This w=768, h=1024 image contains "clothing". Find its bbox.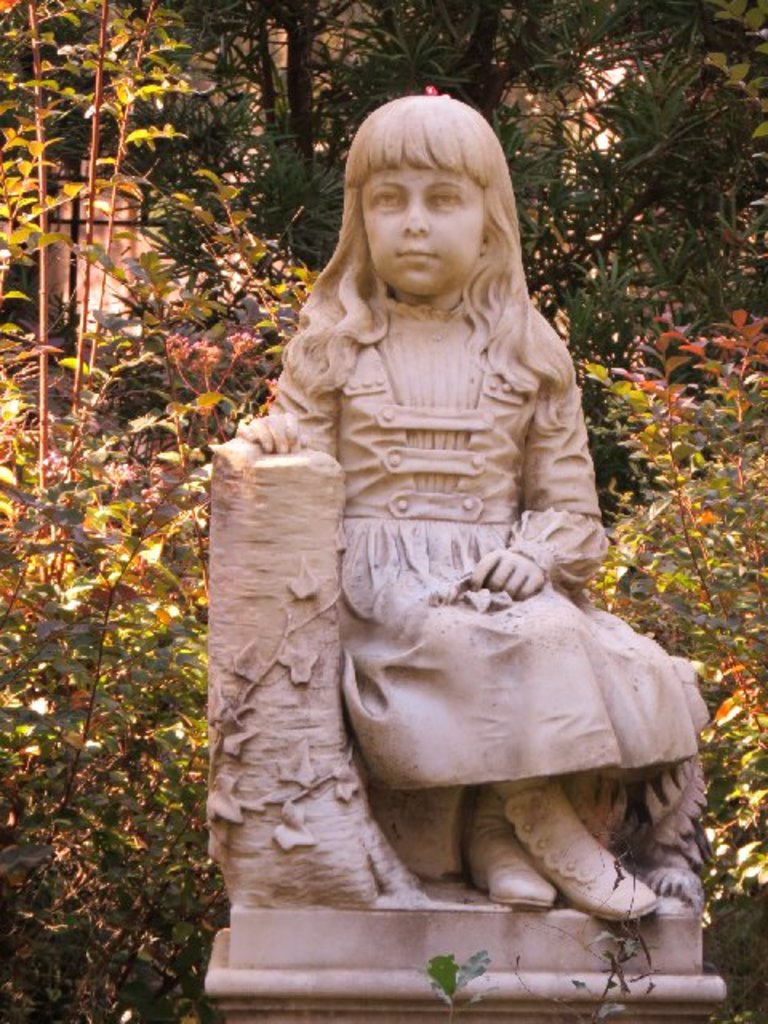
bbox=(238, 237, 654, 851).
